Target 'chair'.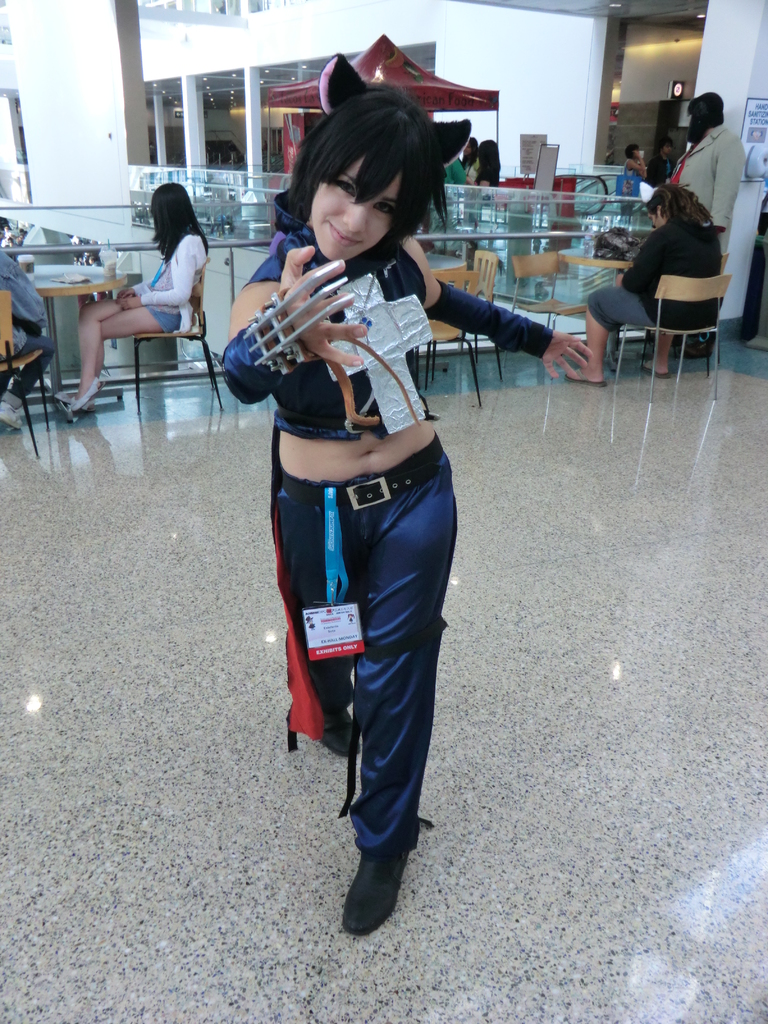
Target region: 607/272/735/402.
